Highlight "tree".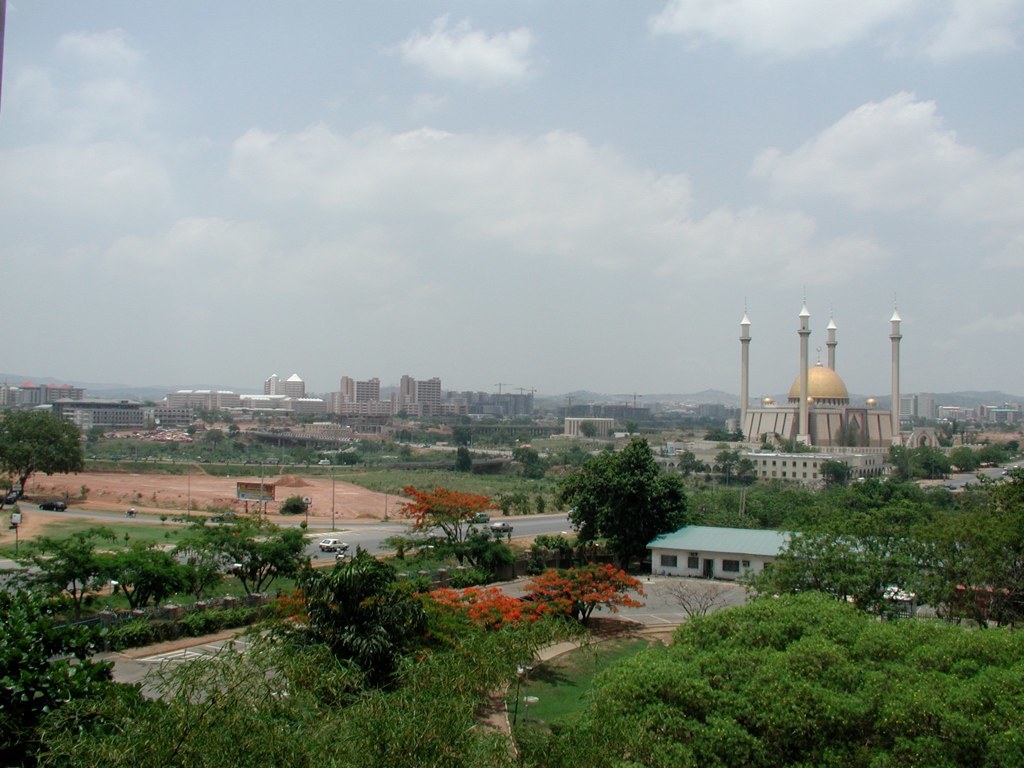
Highlighted region: box(0, 404, 76, 496).
